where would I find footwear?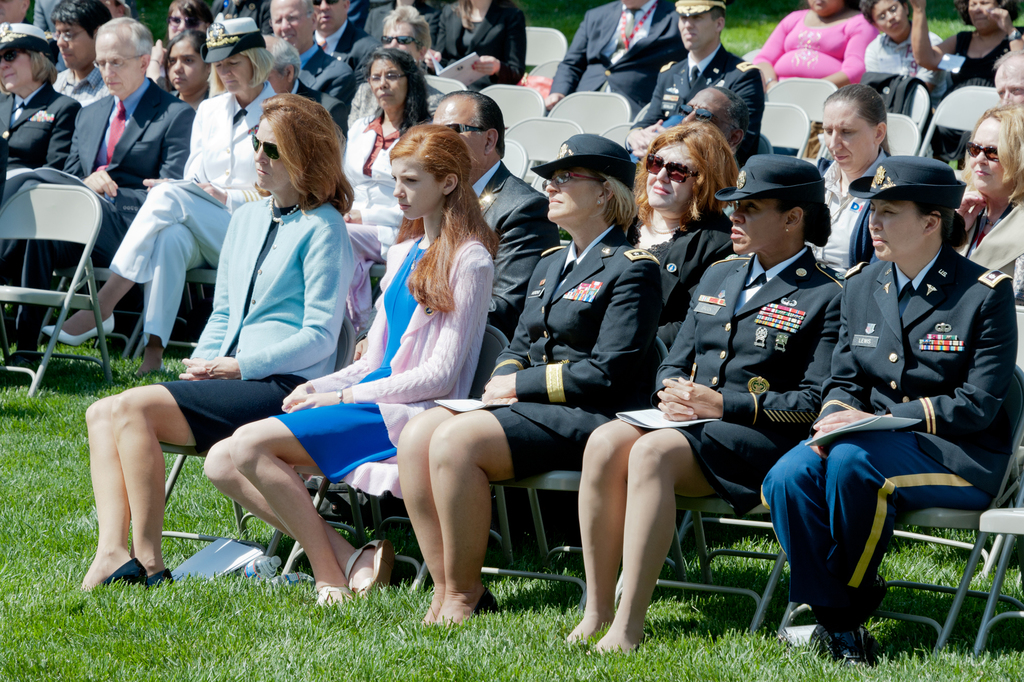
At box(42, 314, 114, 350).
